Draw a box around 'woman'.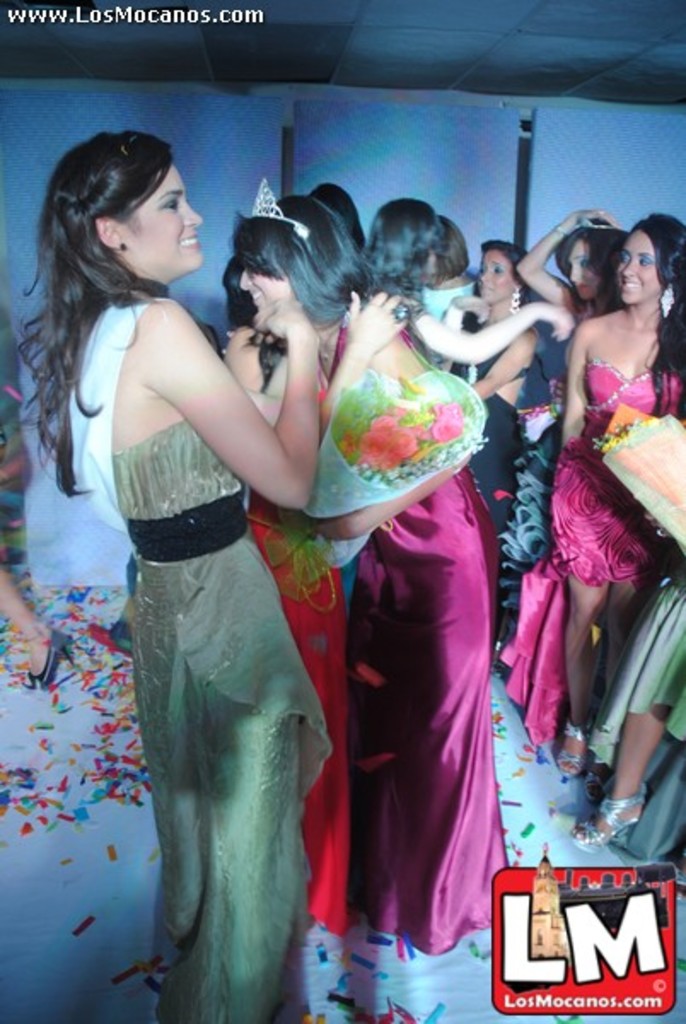
{"left": 491, "top": 225, "right": 684, "bottom": 773}.
